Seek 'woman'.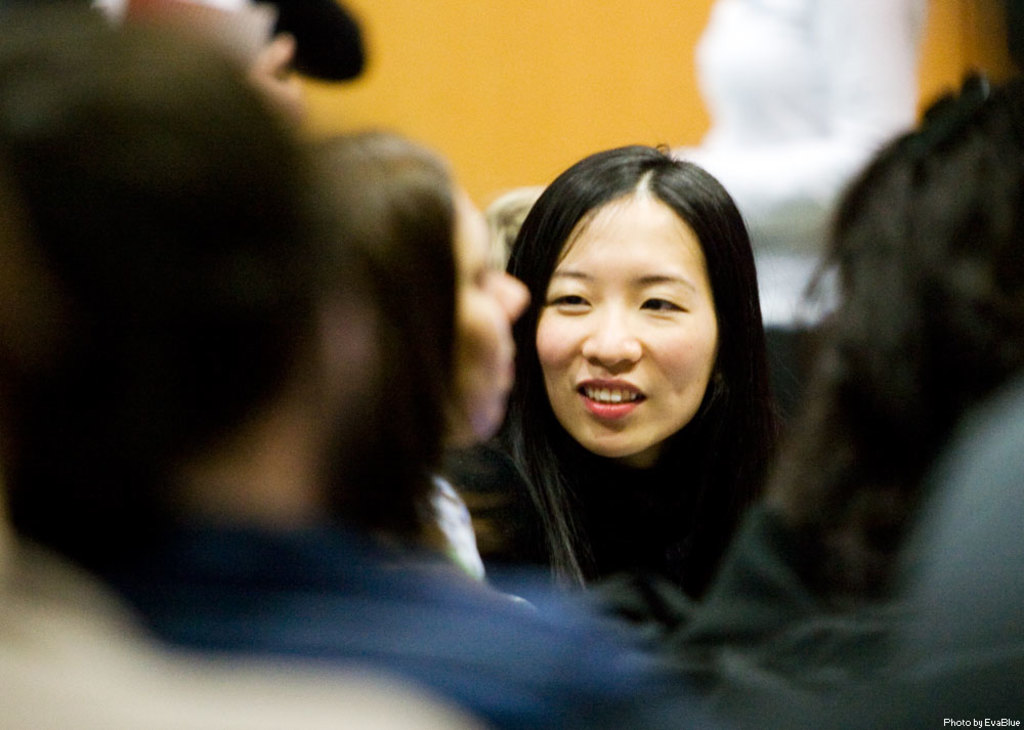
region(440, 178, 817, 626).
